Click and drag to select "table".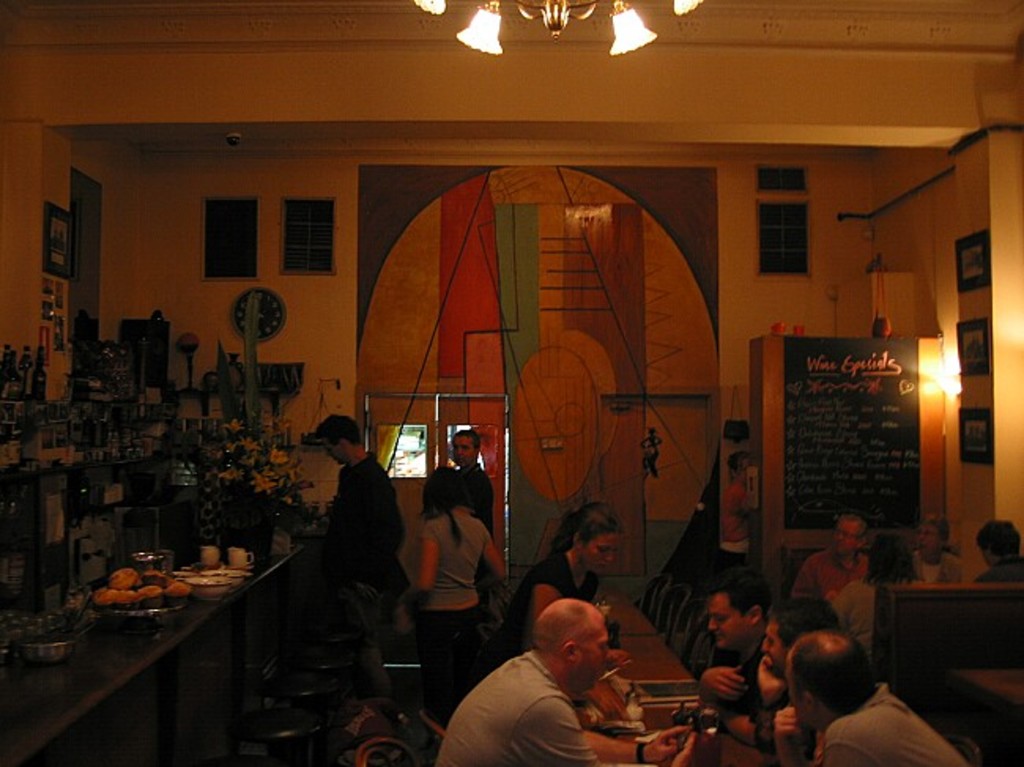
Selection: x1=0, y1=550, x2=301, y2=764.
